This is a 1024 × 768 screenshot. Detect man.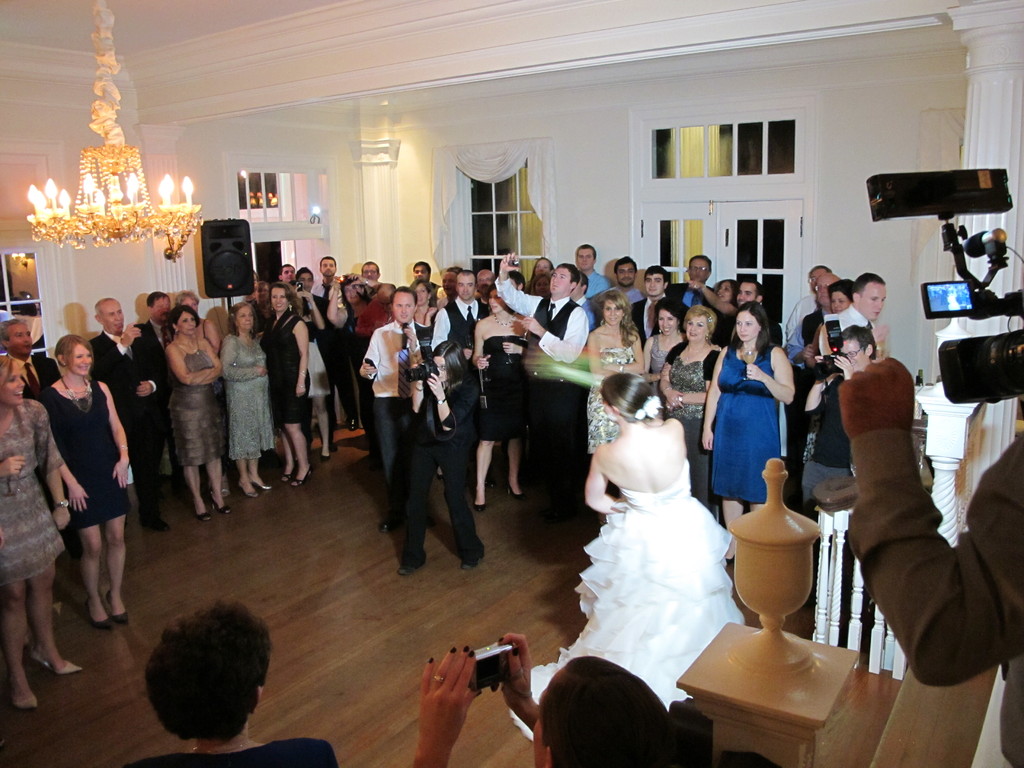
(left=312, top=254, right=340, bottom=308).
